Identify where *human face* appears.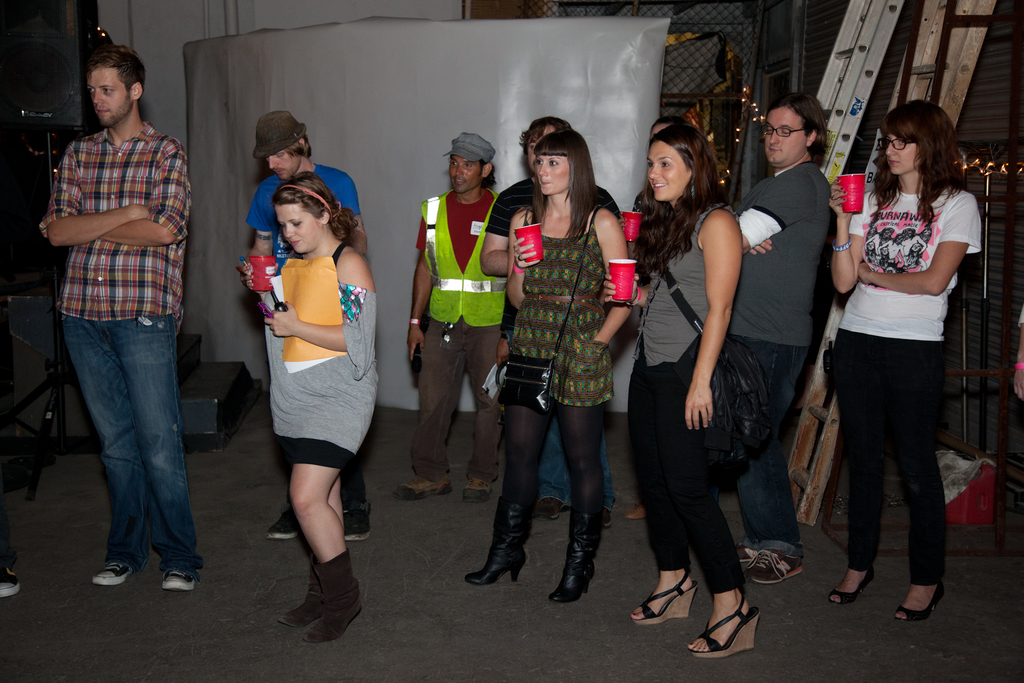
Appears at select_region(273, 204, 321, 252).
